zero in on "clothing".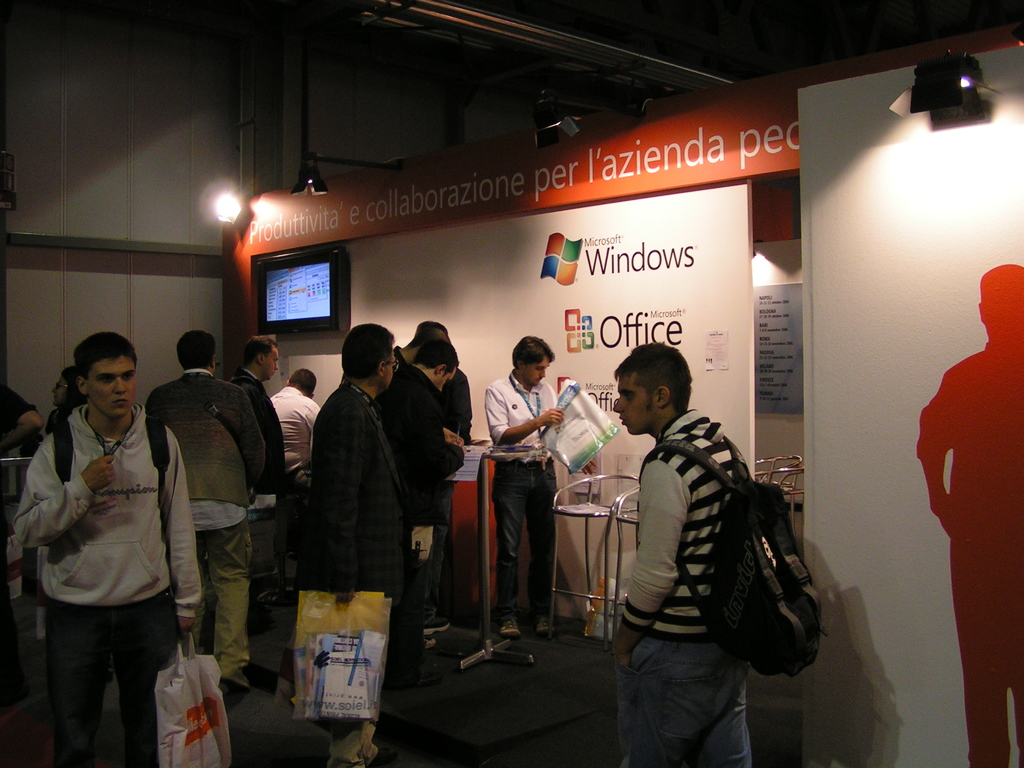
Zeroed in: 367/363/463/673.
